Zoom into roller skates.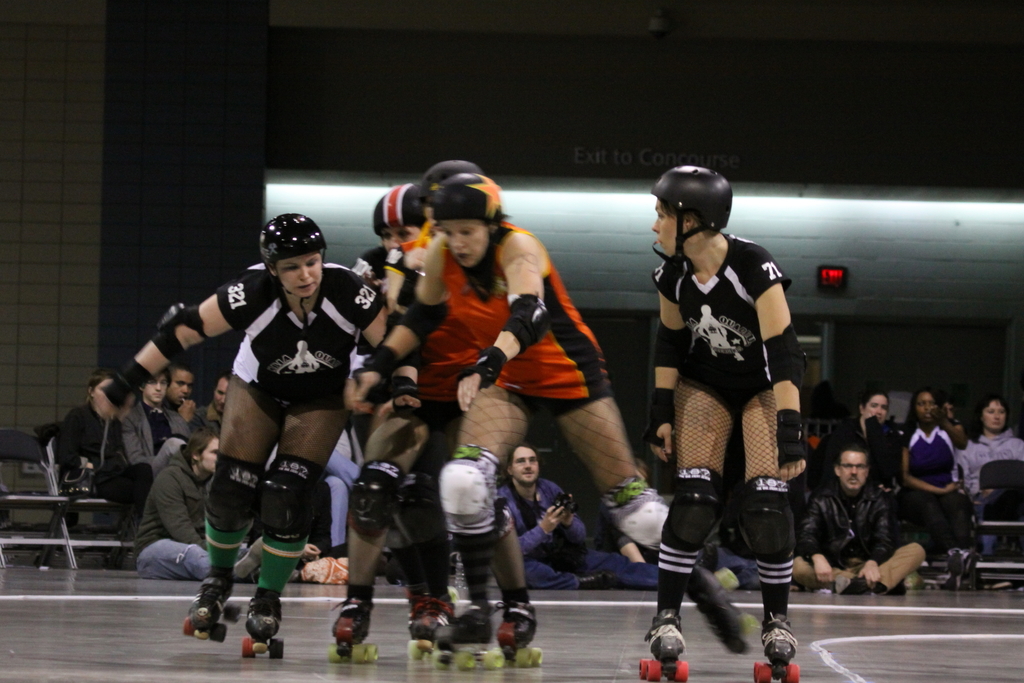
Zoom target: 447:584:458:607.
